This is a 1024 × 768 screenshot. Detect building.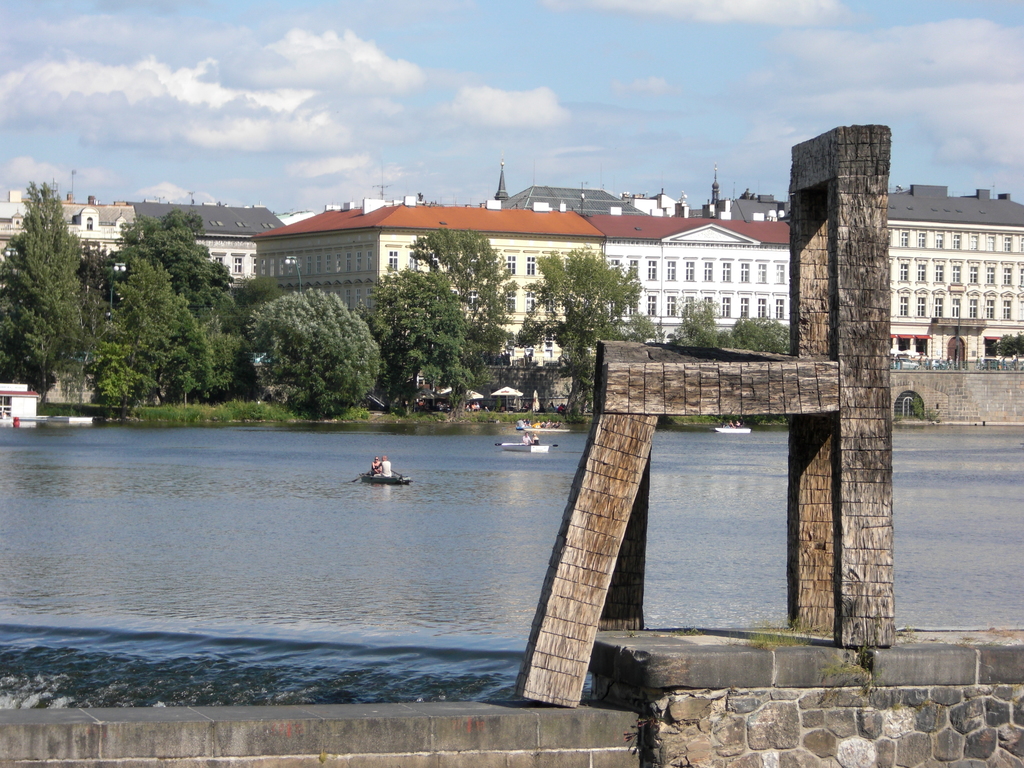
left=252, top=200, right=597, bottom=363.
